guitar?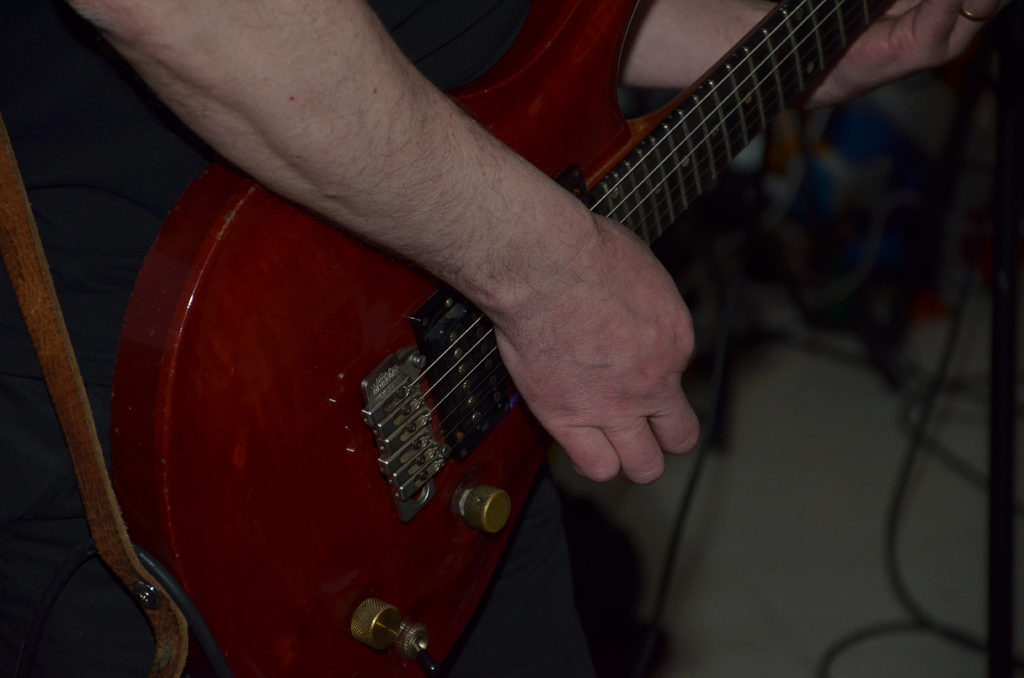
(x1=109, y1=0, x2=892, y2=677)
